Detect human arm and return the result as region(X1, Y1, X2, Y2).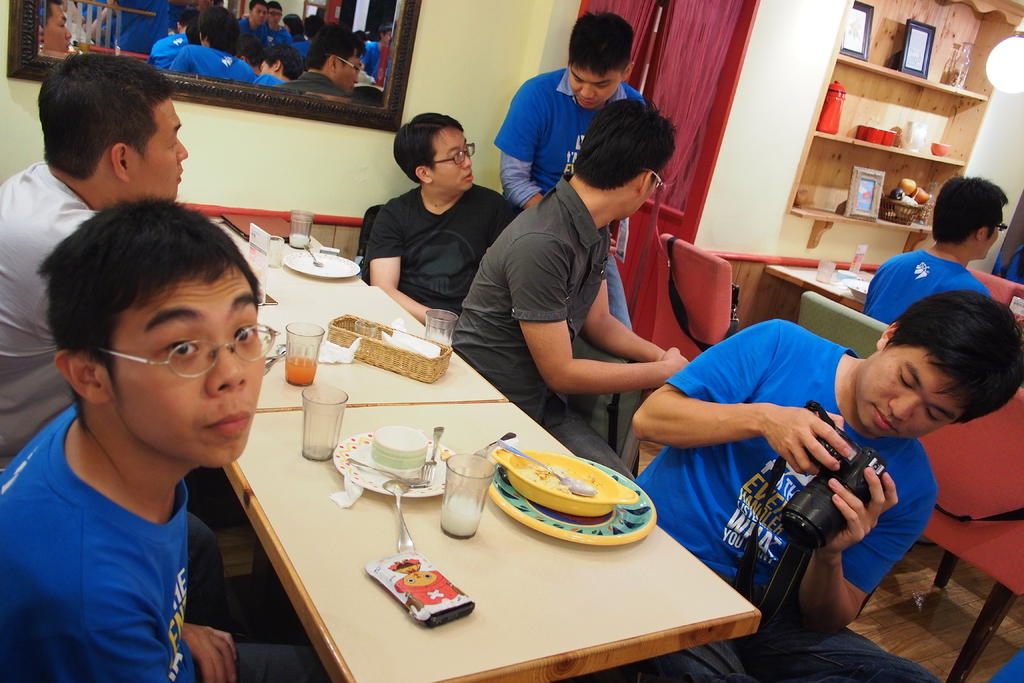
region(626, 317, 850, 484).
